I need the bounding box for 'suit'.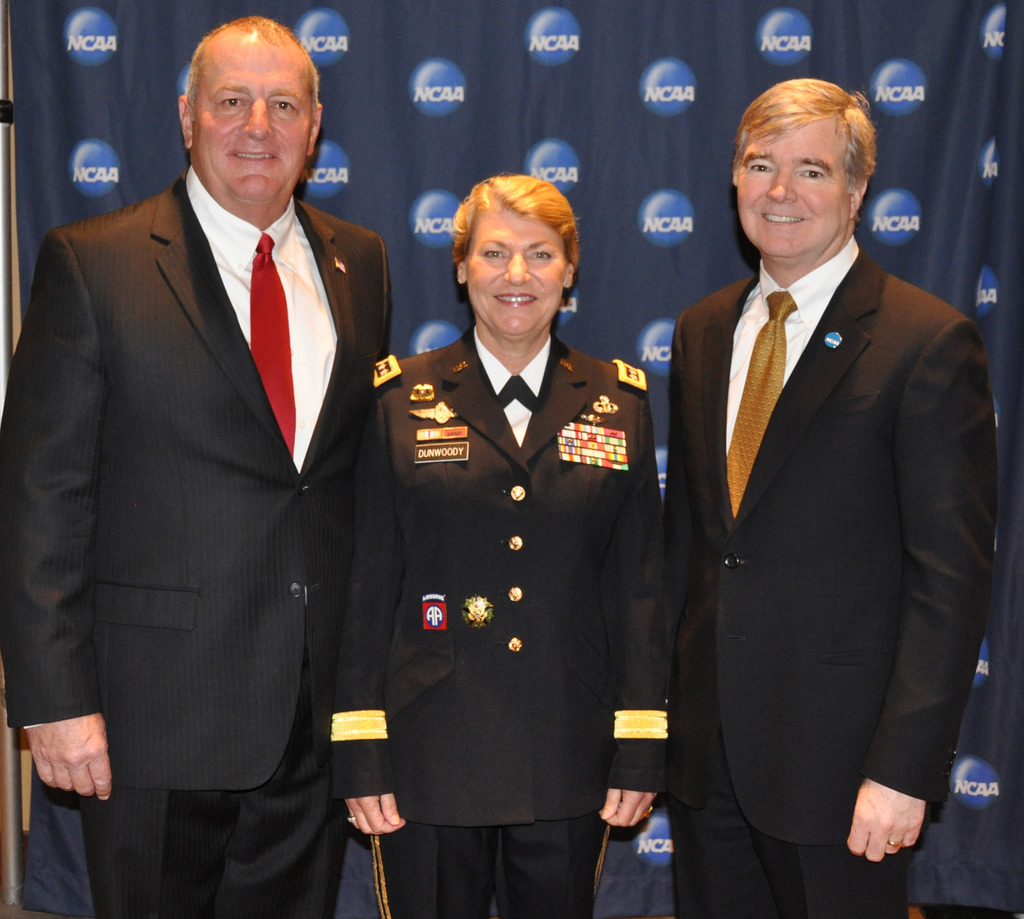
Here it is: {"x1": 0, "y1": 174, "x2": 394, "y2": 918}.
